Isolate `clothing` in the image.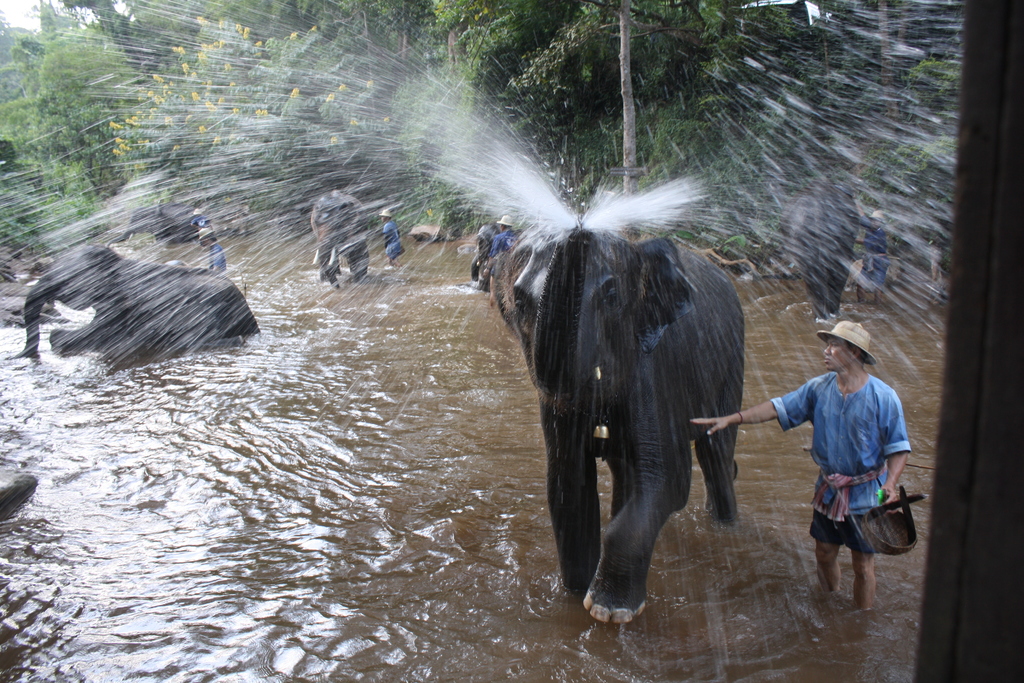
Isolated region: detection(786, 349, 918, 589).
